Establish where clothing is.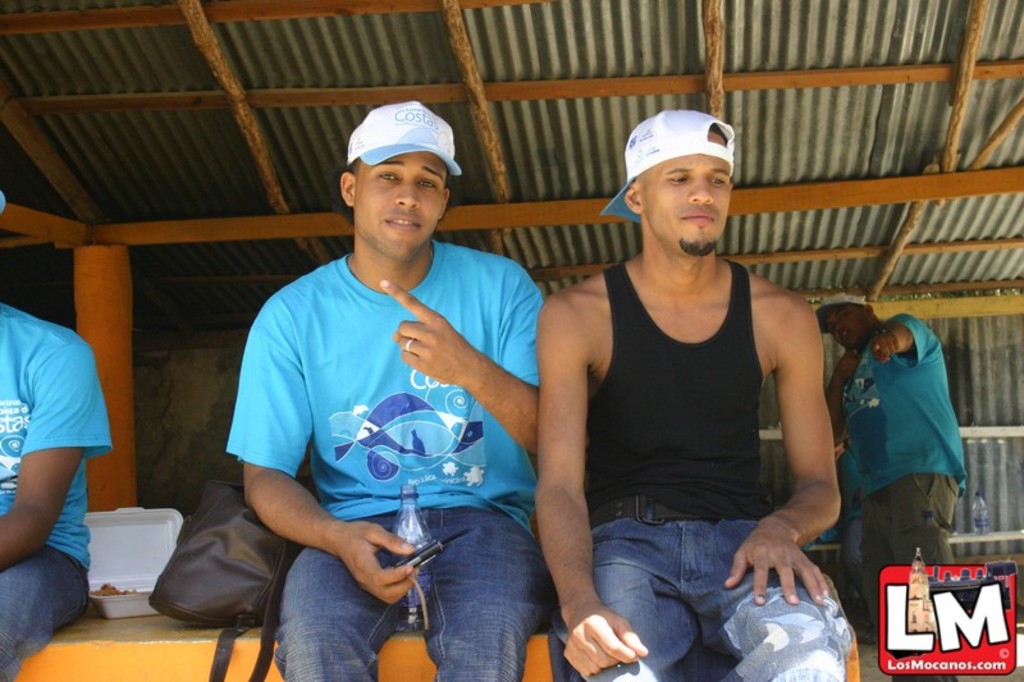
Established at l=216, t=246, r=549, b=681.
